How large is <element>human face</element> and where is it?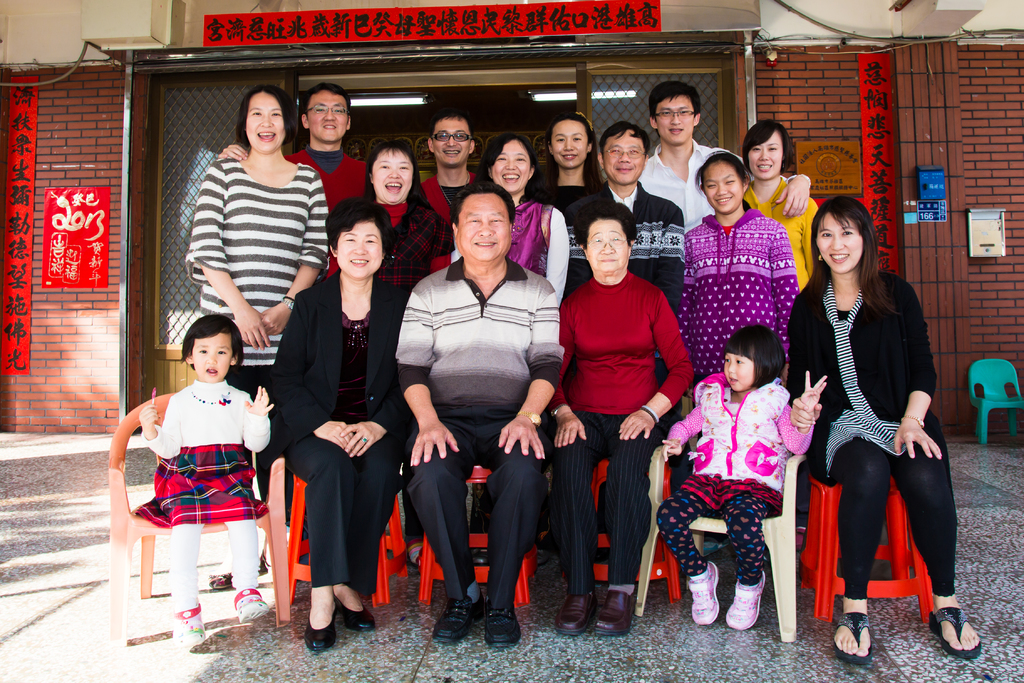
Bounding box: locate(550, 120, 585, 165).
